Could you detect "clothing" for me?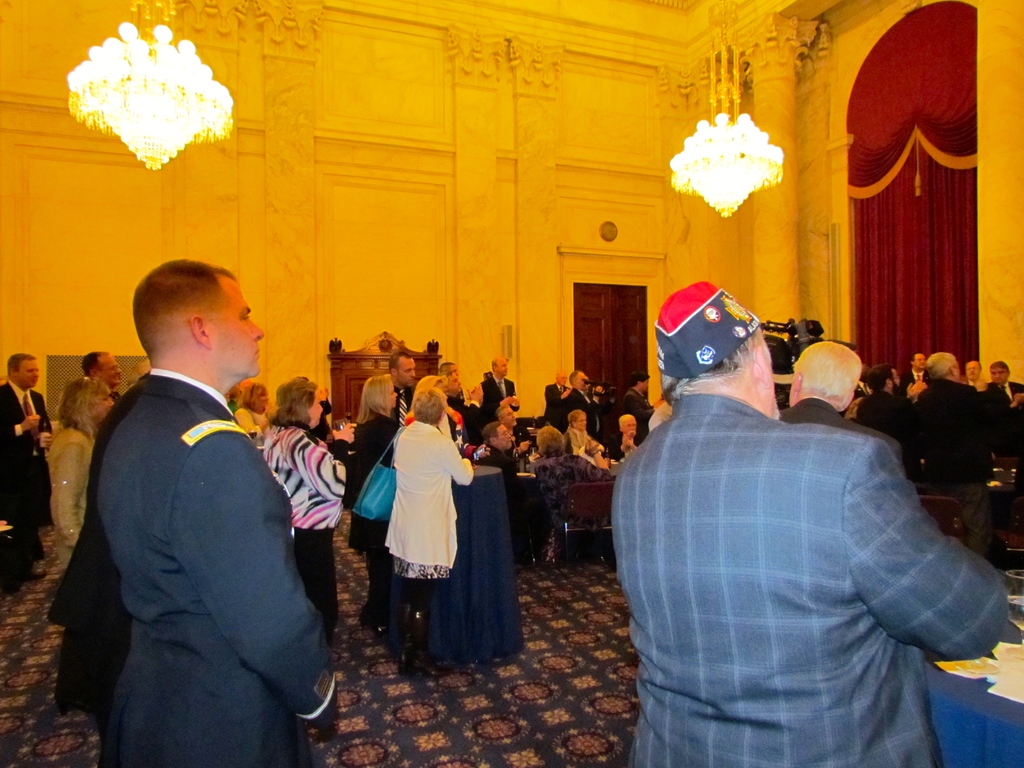
Detection result: locate(479, 377, 516, 426).
